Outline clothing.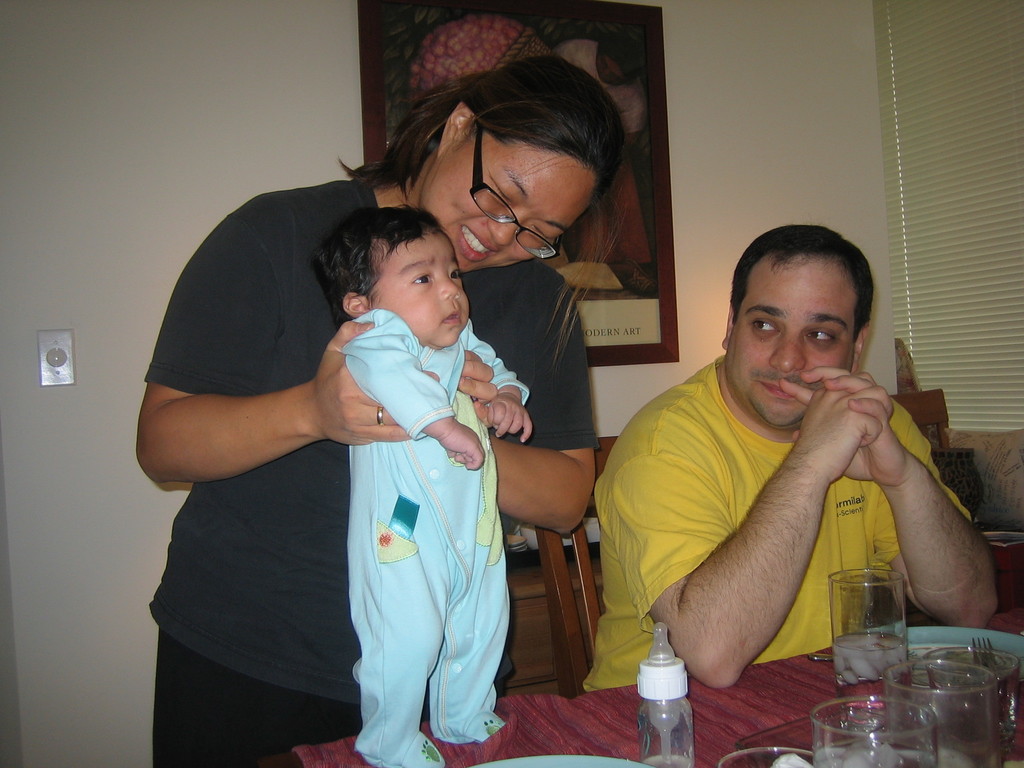
Outline: 615 316 948 705.
